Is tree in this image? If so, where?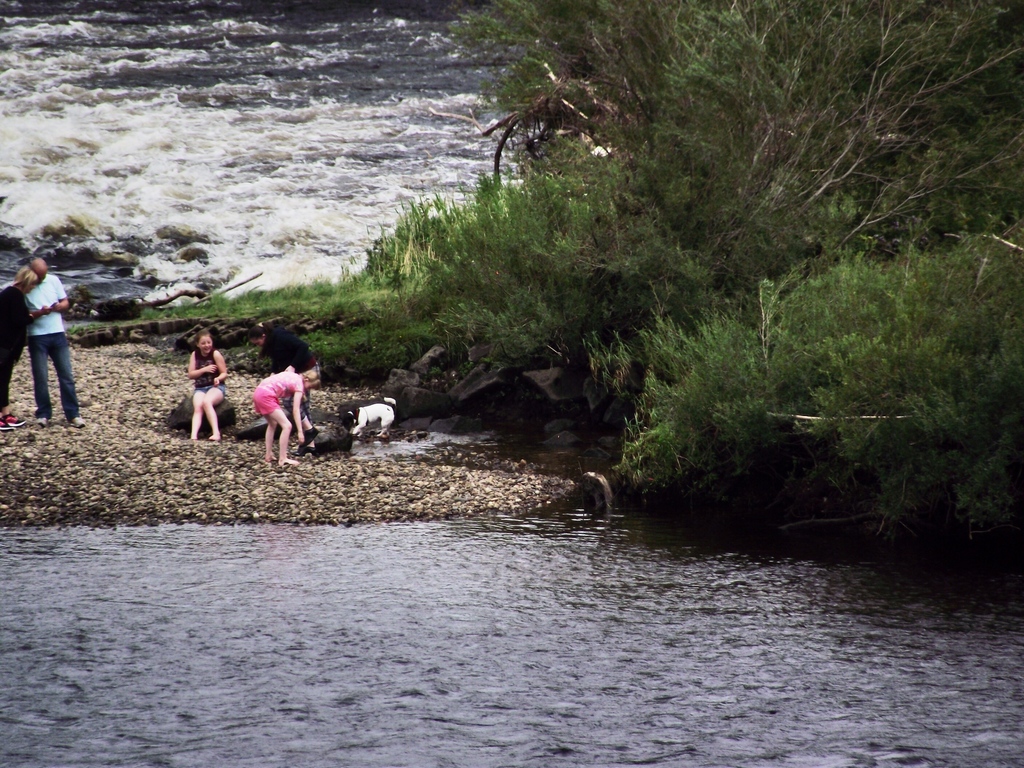
Yes, at Rect(362, 0, 1023, 242).
